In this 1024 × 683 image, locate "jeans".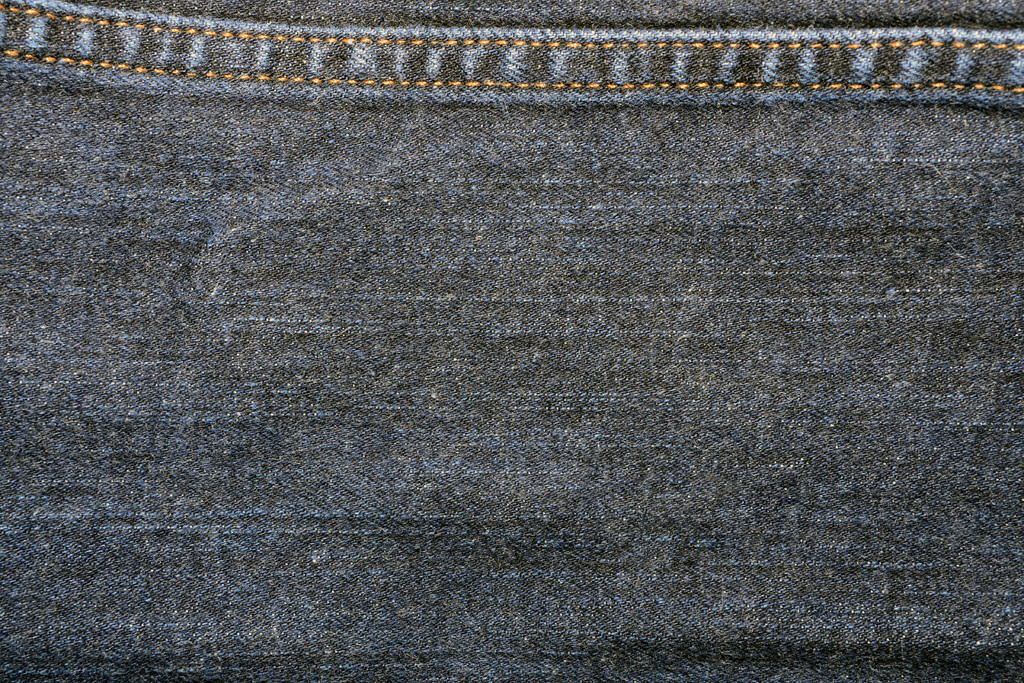
Bounding box: <box>3,0,1023,682</box>.
